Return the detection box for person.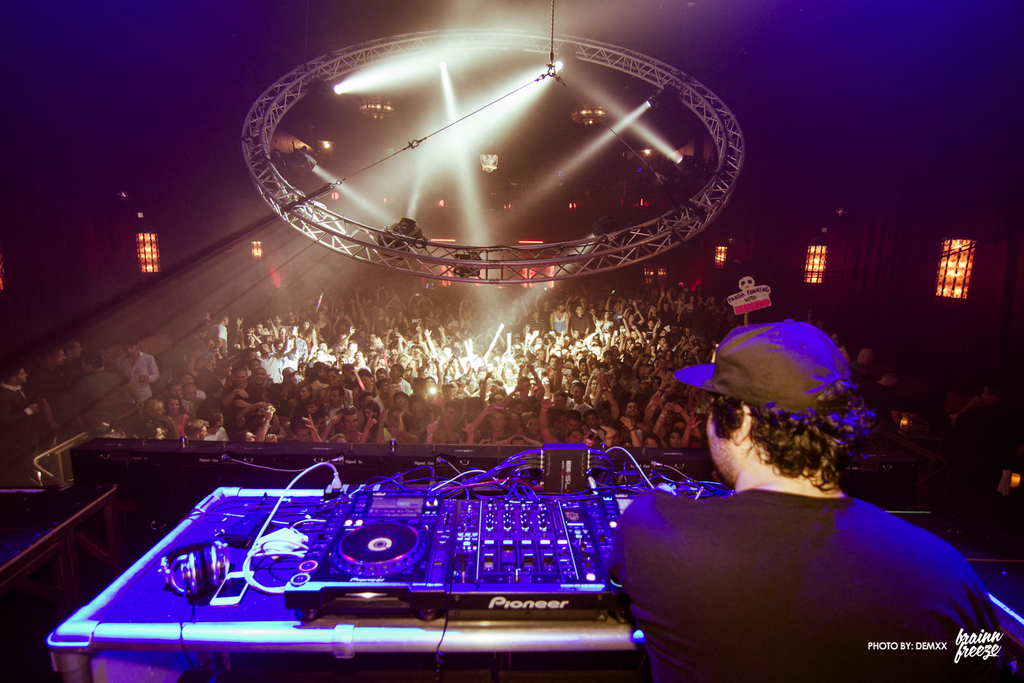
l=79, t=354, r=118, b=412.
